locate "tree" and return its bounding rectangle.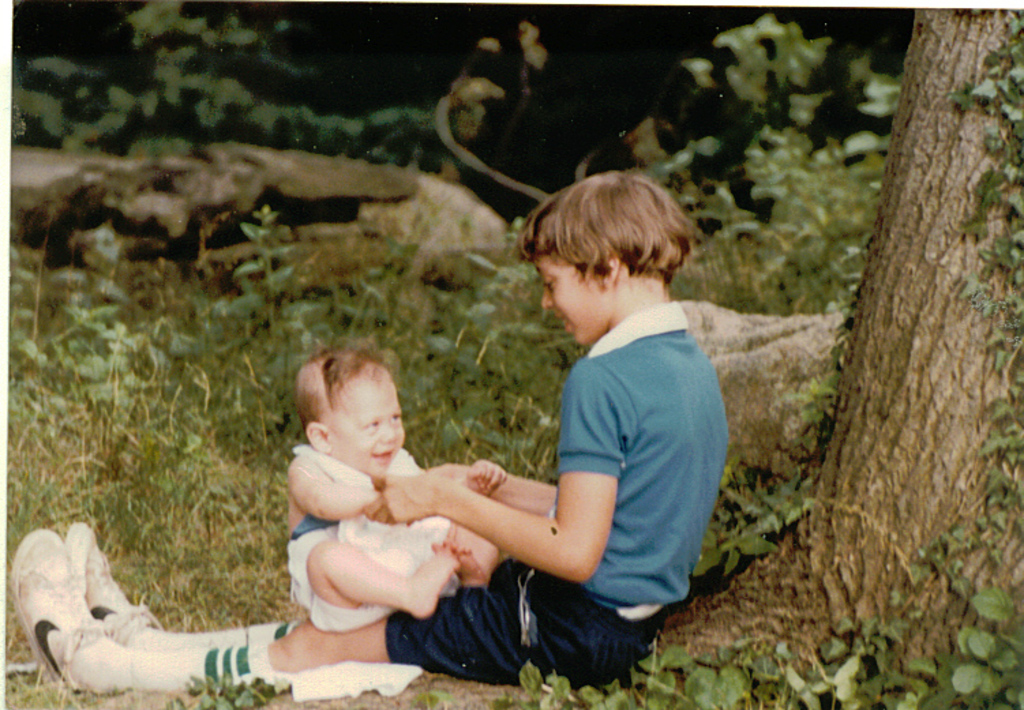
detection(669, 0, 1023, 677).
